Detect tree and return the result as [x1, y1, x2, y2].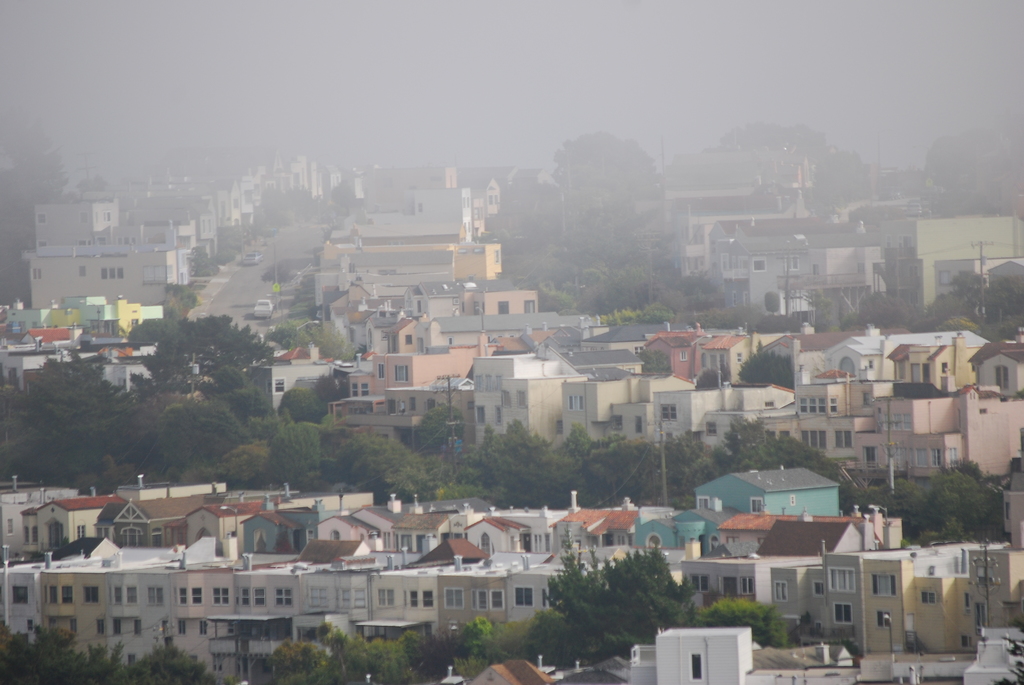
[539, 549, 701, 649].
